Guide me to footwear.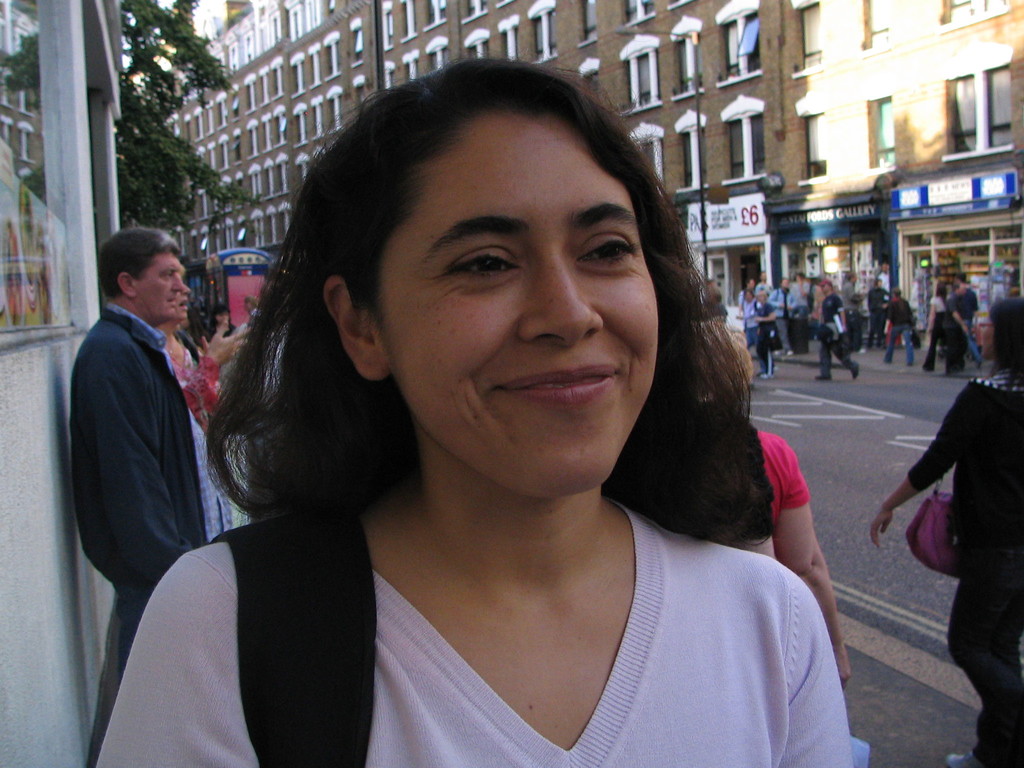
Guidance: <region>765, 368, 772, 378</region>.
